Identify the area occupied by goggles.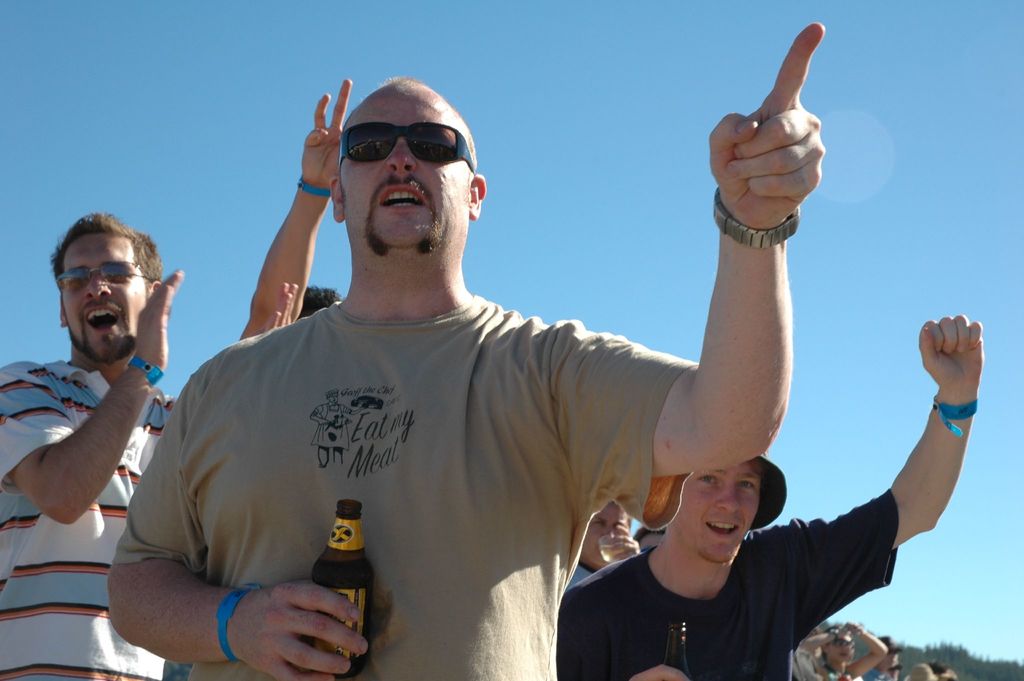
Area: (left=54, top=259, right=157, bottom=293).
